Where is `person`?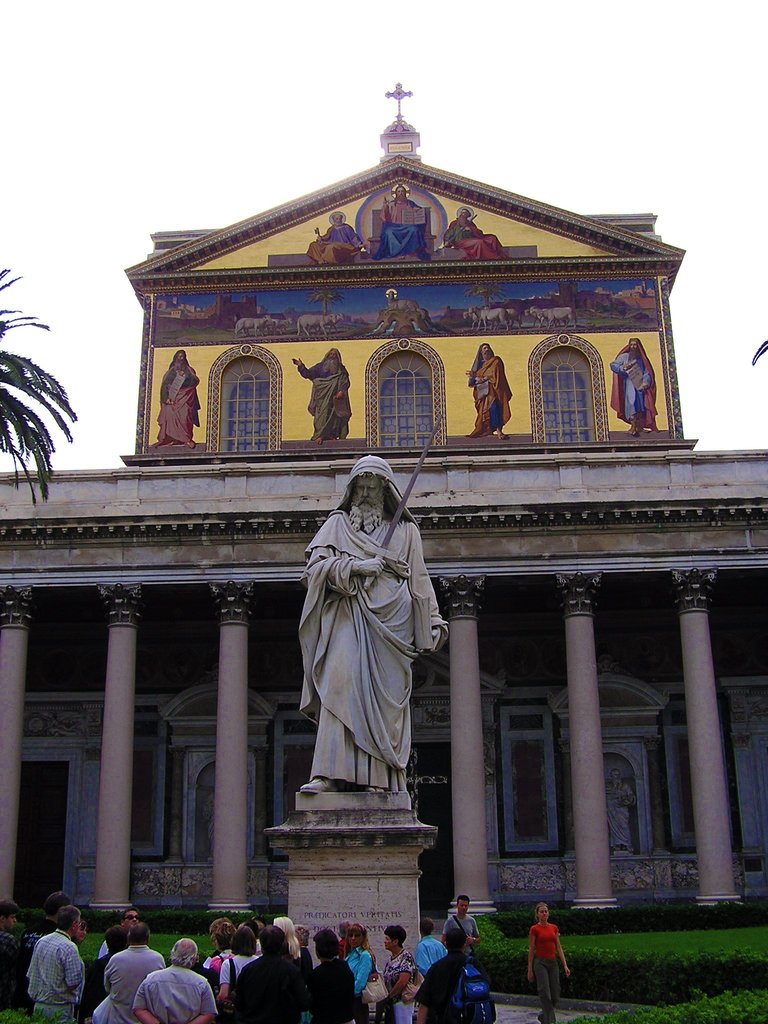
[440,893,482,956].
